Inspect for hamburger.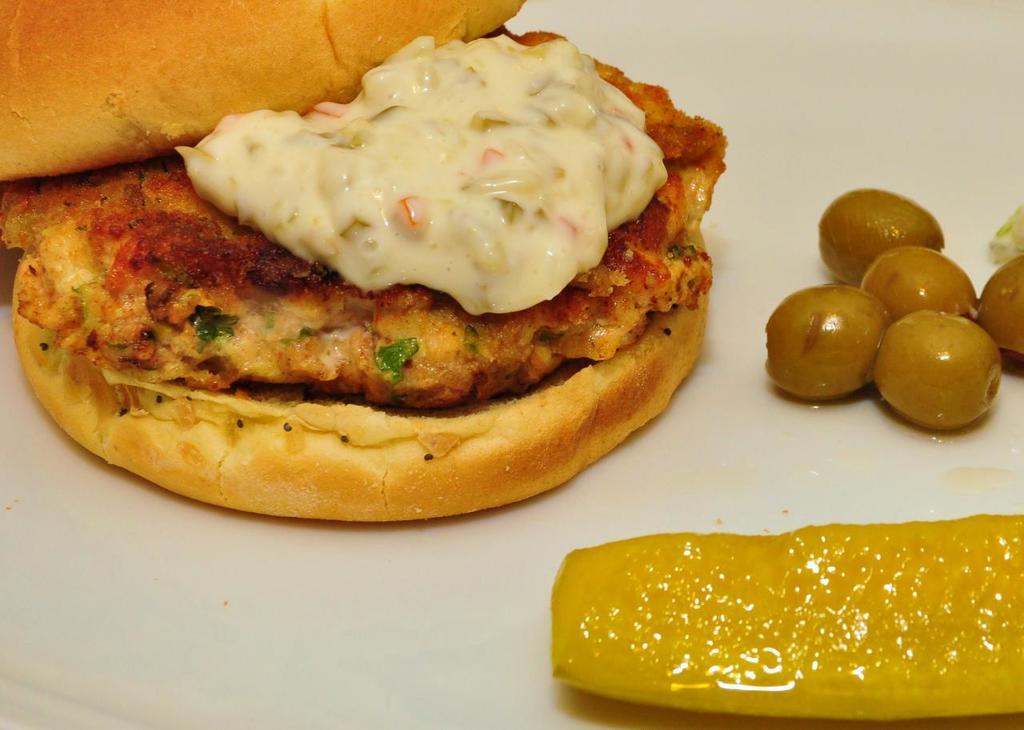
Inspection: crop(0, 0, 728, 527).
